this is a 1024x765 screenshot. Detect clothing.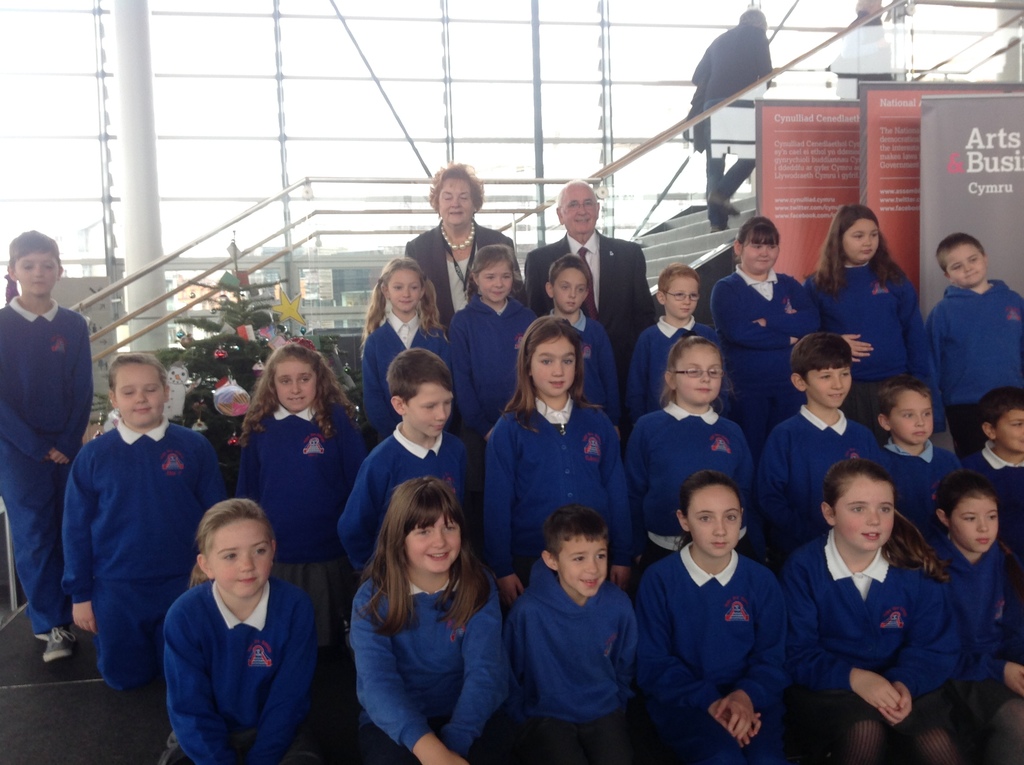
rect(856, 431, 961, 558).
